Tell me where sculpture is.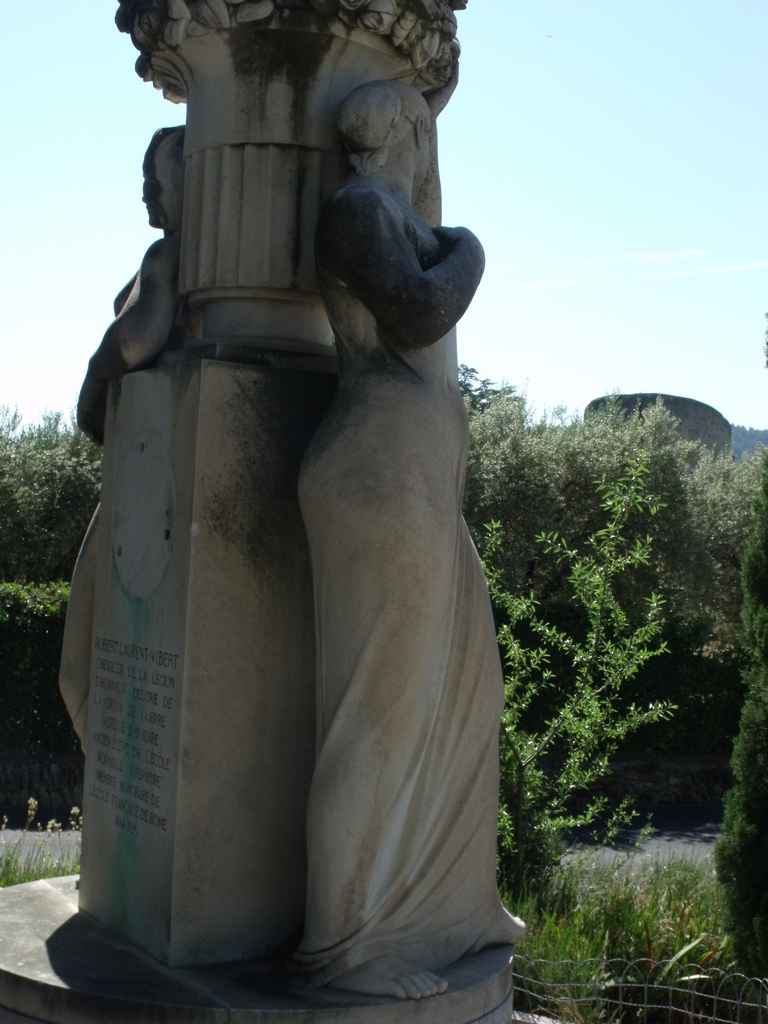
sculpture is at 52 118 195 899.
